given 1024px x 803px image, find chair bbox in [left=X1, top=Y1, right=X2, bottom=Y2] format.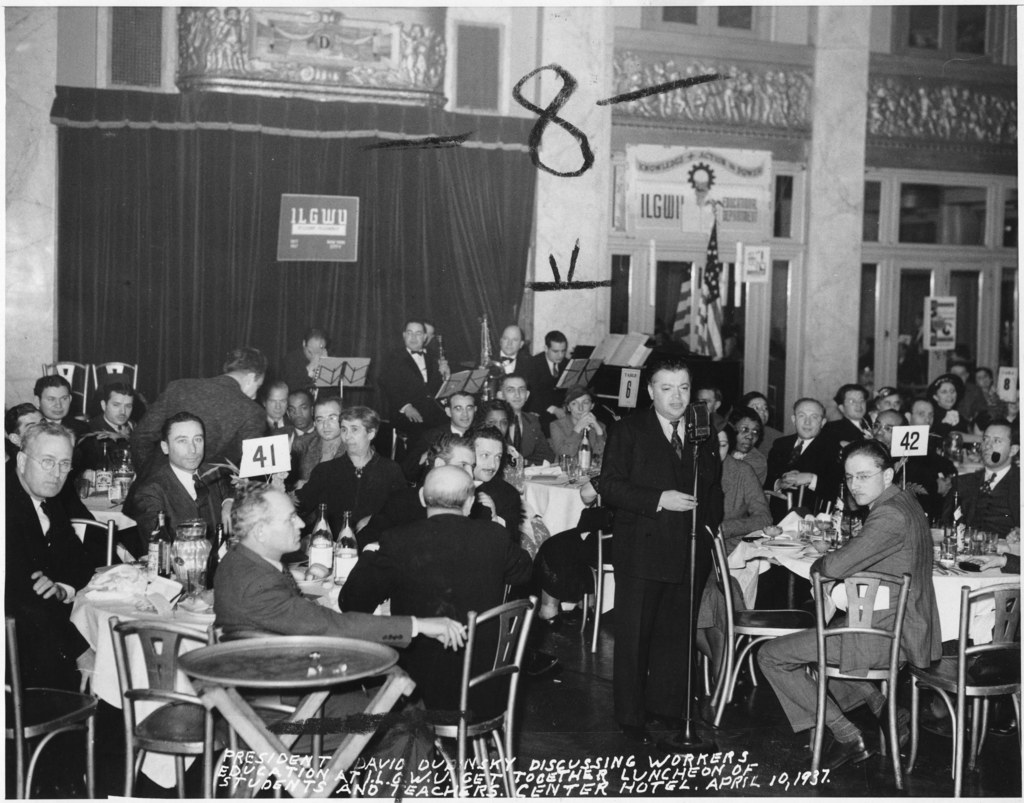
[left=112, top=610, right=246, bottom=798].
